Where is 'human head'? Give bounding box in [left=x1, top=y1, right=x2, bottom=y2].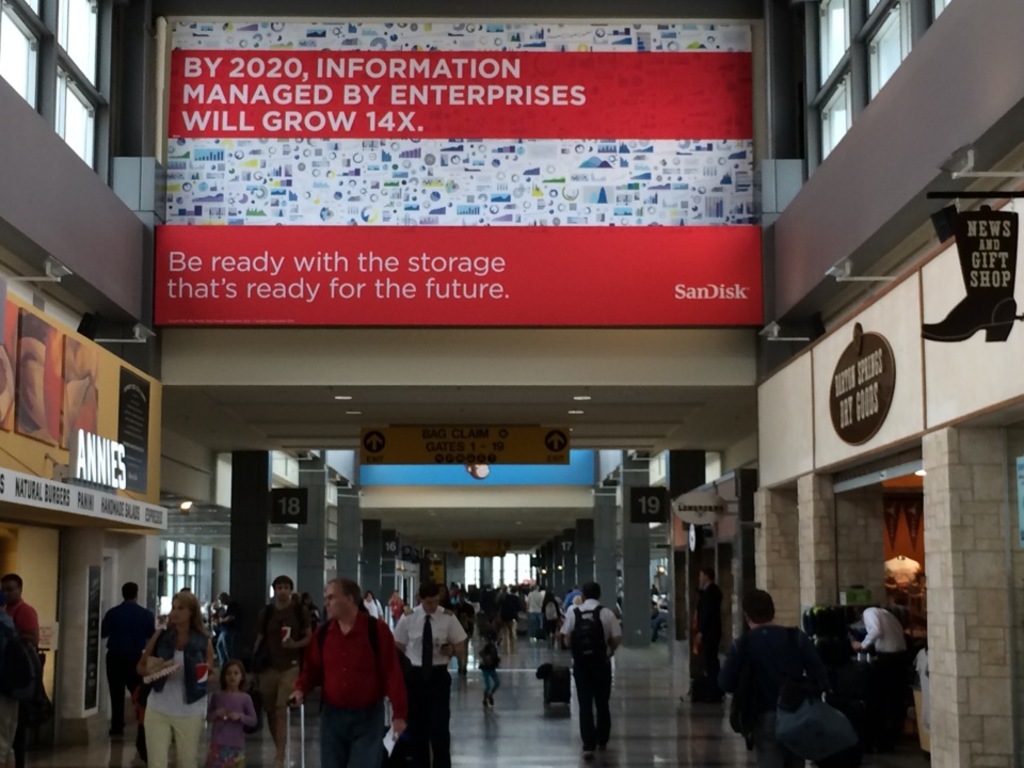
[left=221, top=659, right=245, bottom=691].
